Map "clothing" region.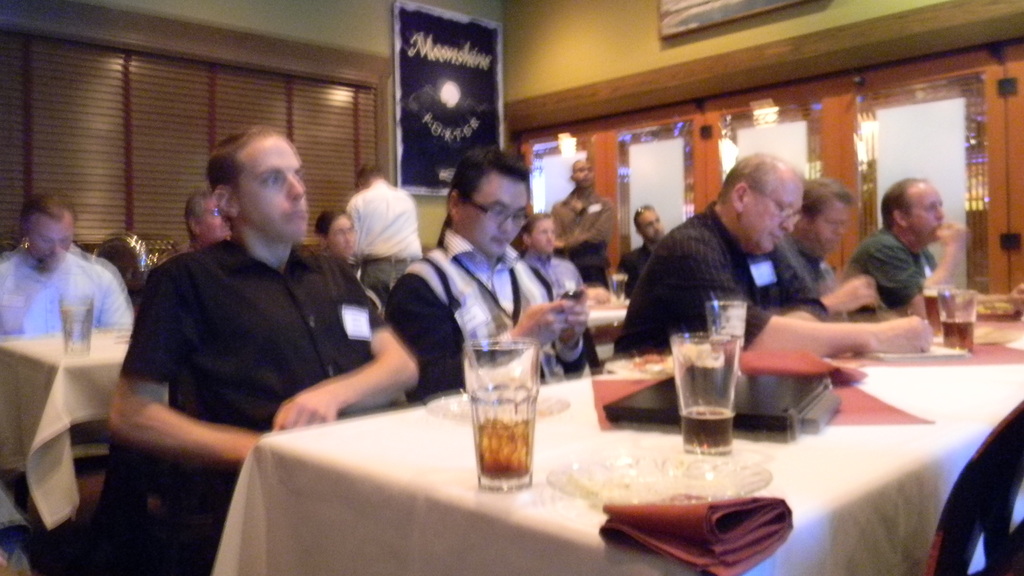
Mapped to l=775, t=230, r=858, b=319.
